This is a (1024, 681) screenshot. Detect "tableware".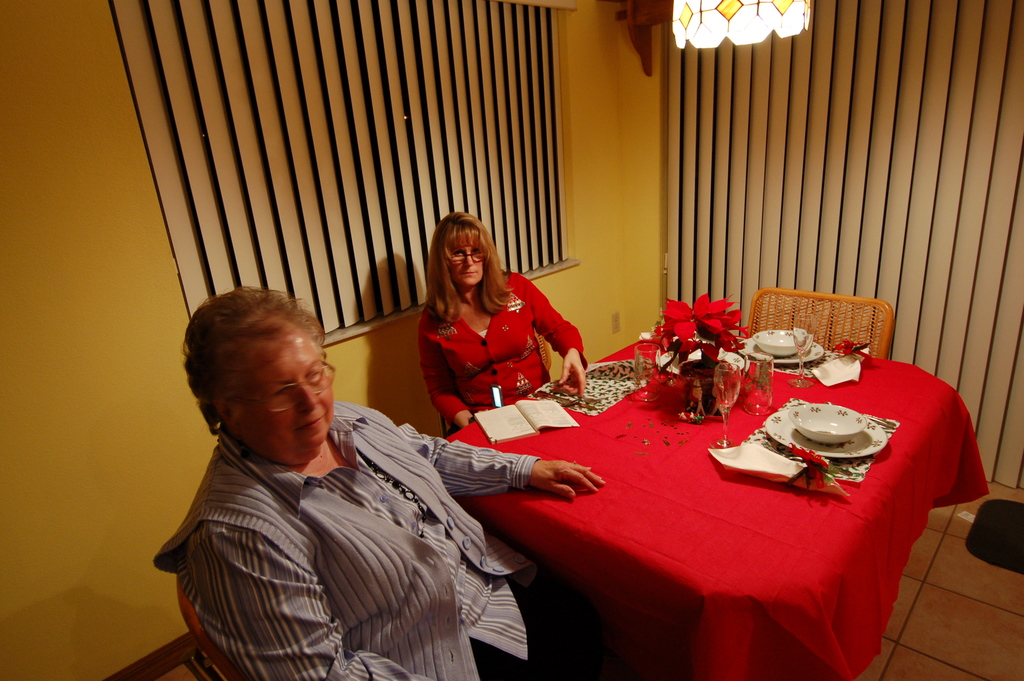
[x1=776, y1=406, x2=891, y2=480].
